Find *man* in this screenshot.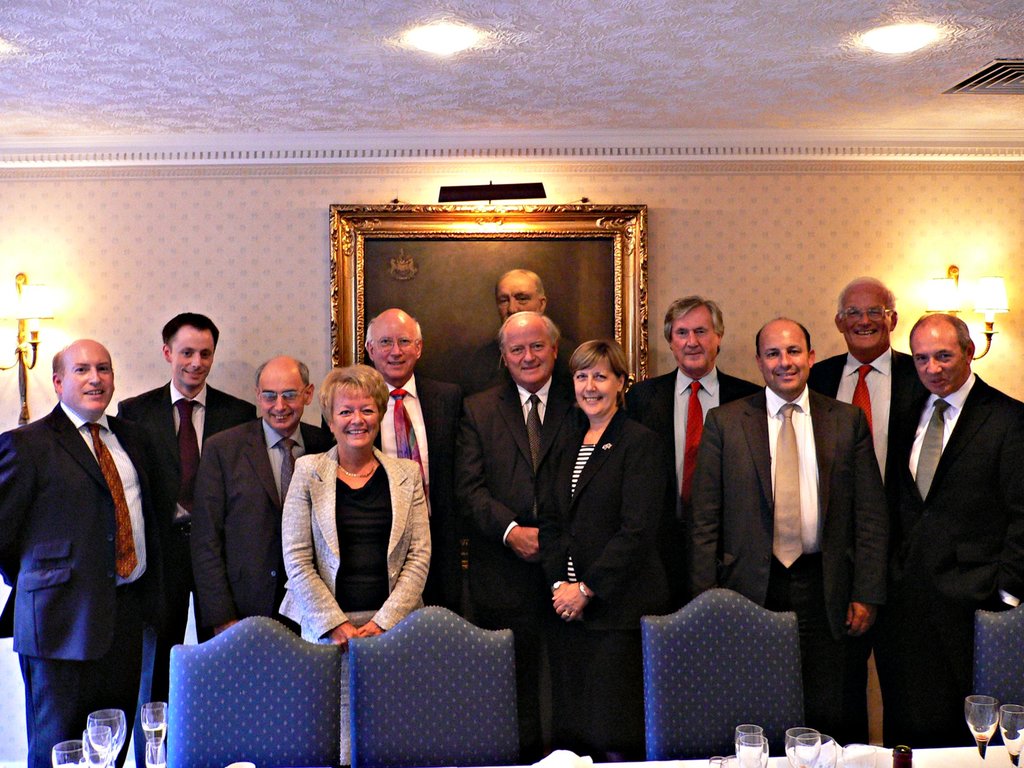
The bounding box for *man* is select_region(186, 354, 329, 642).
